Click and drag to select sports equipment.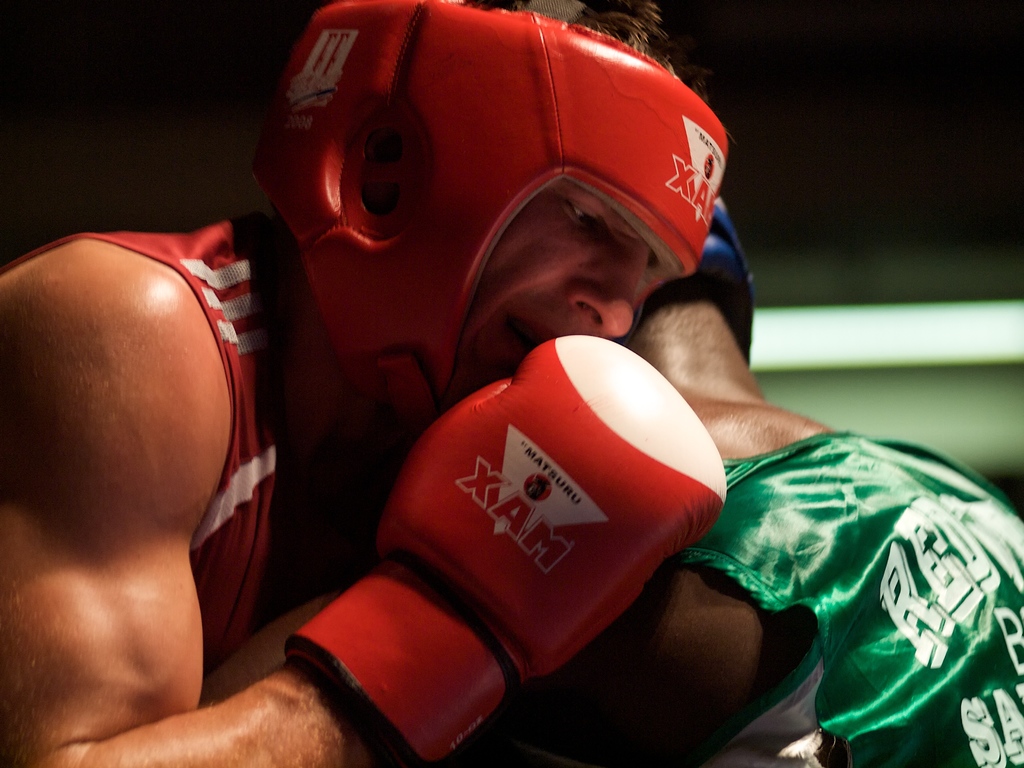
Selection: x1=281, y1=327, x2=730, y2=767.
